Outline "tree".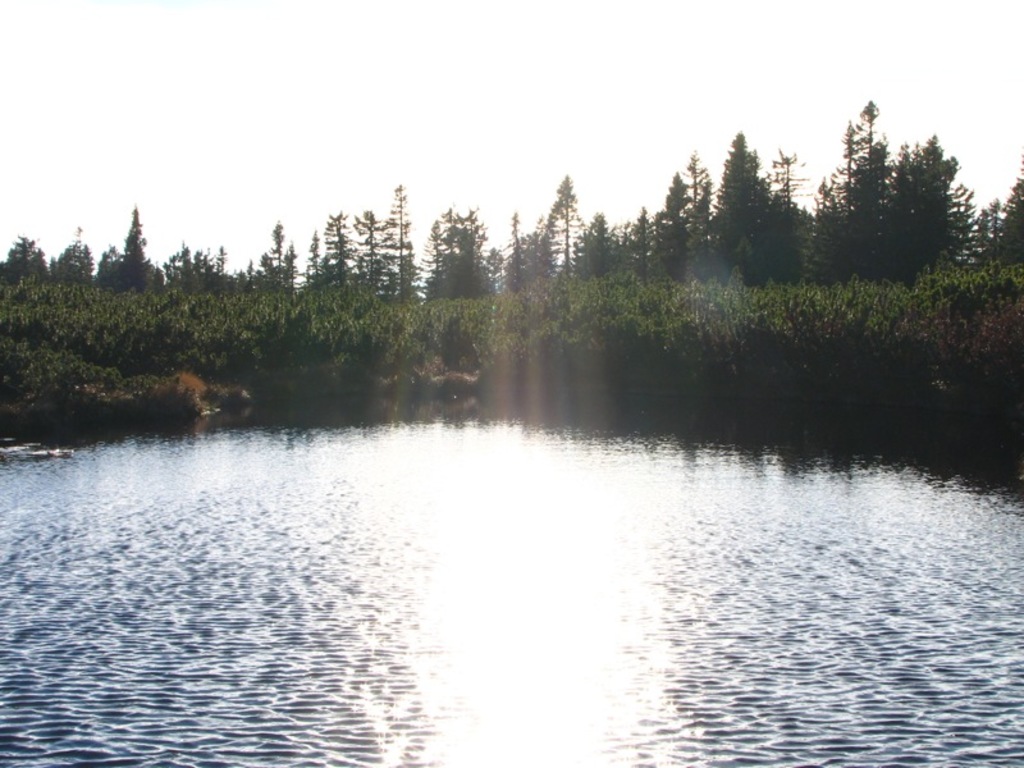
Outline: (left=371, top=180, right=419, bottom=302).
